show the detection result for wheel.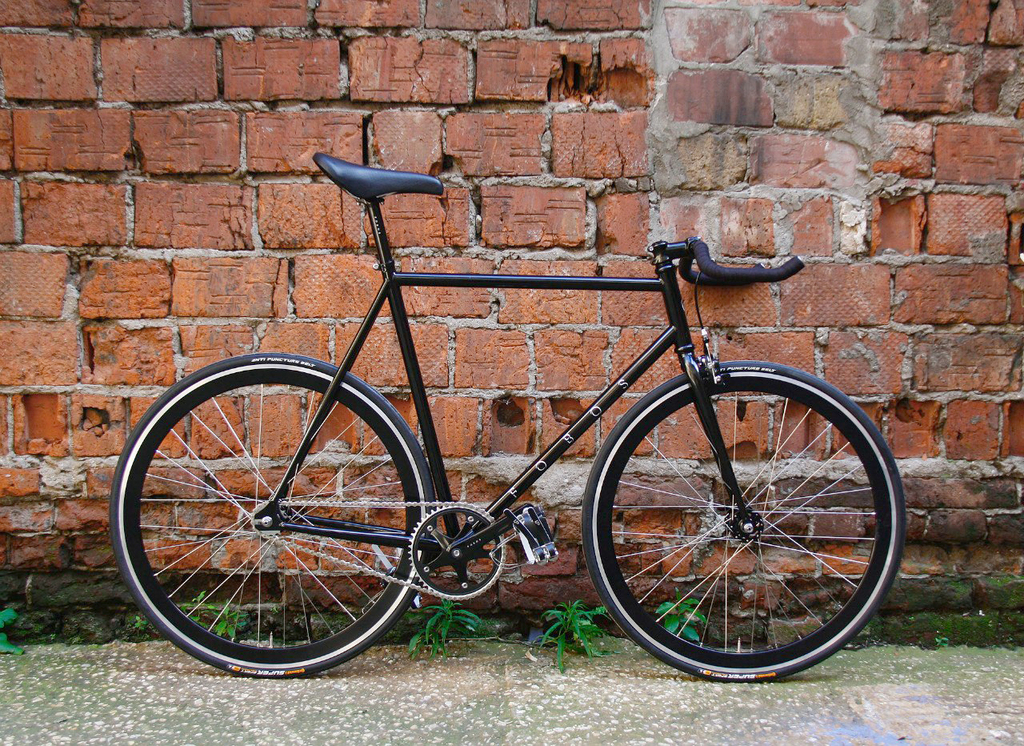
x1=578 y1=362 x2=909 y2=683.
